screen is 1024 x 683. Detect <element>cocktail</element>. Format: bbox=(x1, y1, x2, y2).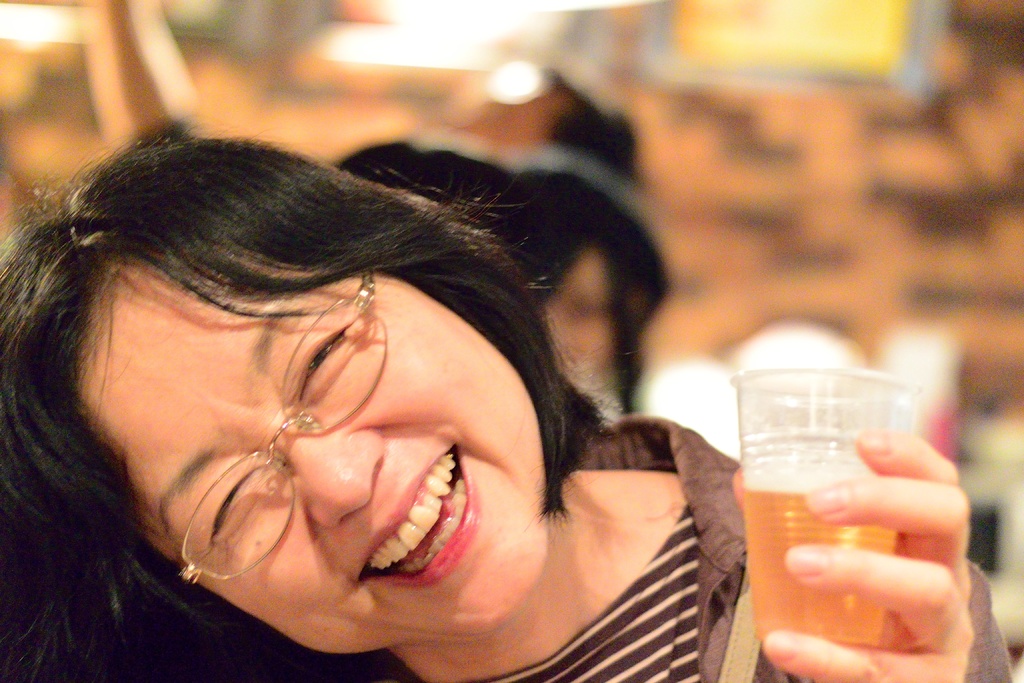
bbox=(717, 366, 909, 670).
